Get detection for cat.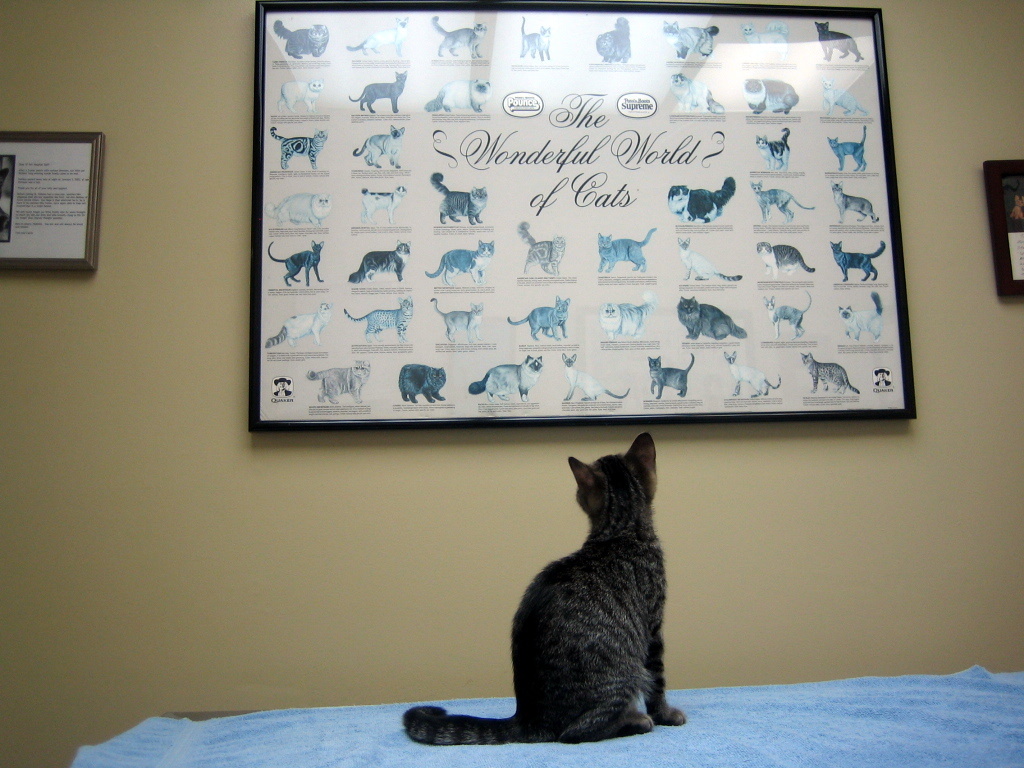
Detection: [left=266, top=240, right=324, bottom=287].
